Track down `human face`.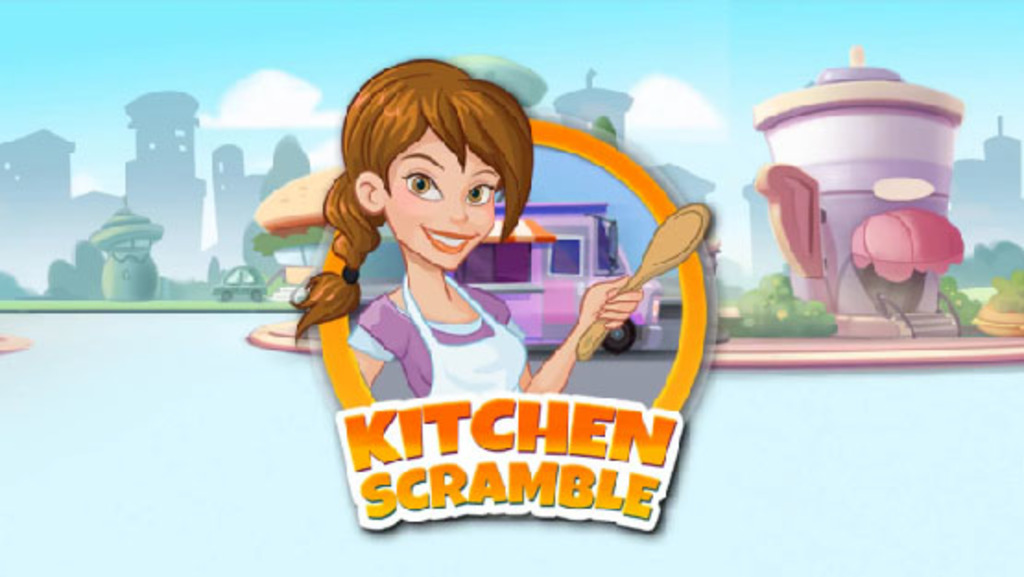
Tracked to 384, 124, 500, 269.
